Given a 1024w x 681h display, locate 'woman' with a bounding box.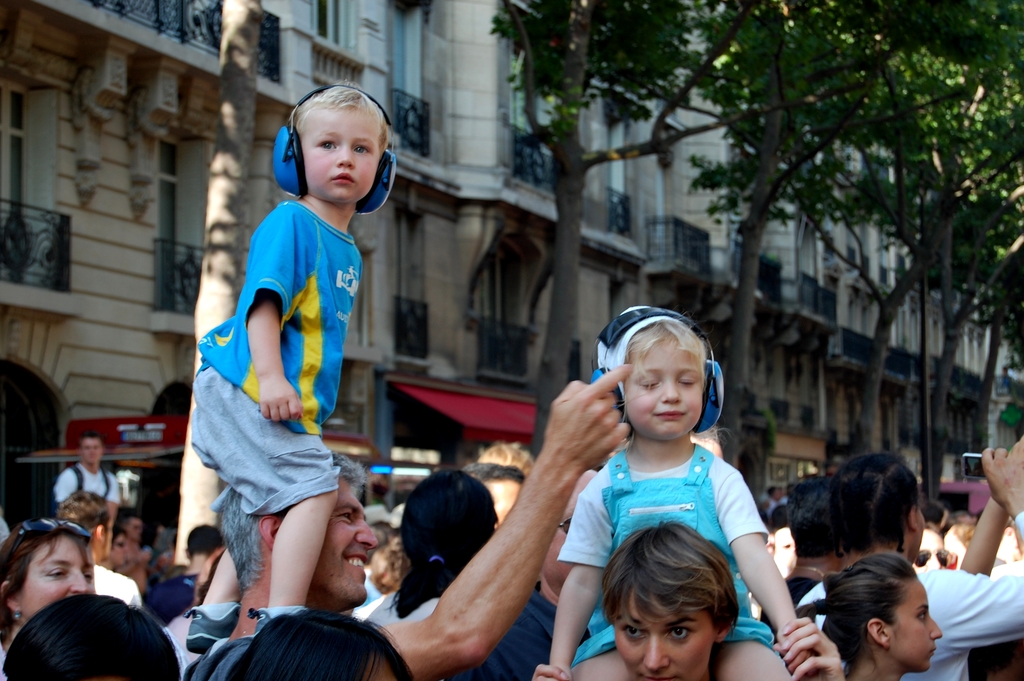
Located: {"left": 364, "top": 470, "right": 500, "bottom": 628}.
